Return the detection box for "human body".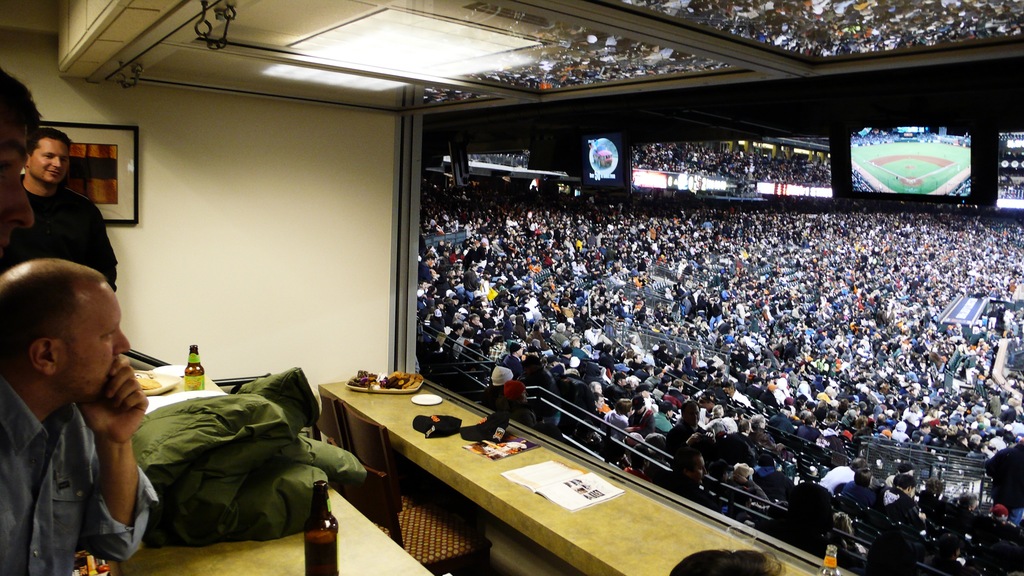
881, 339, 913, 360.
